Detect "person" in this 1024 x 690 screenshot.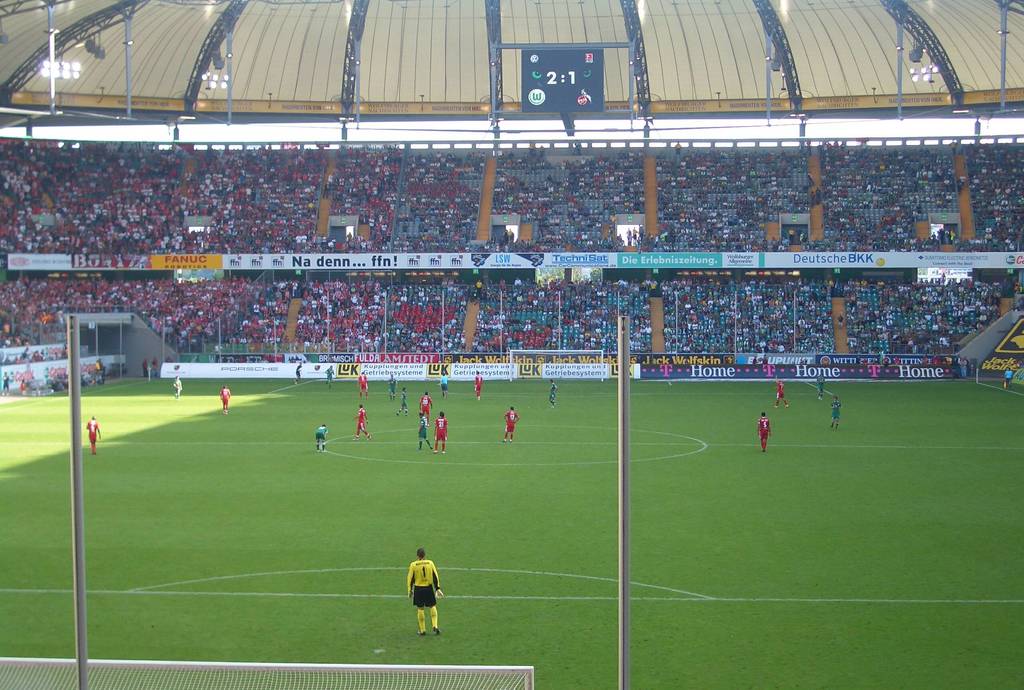
Detection: [x1=422, y1=395, x2=431, y2=421].
